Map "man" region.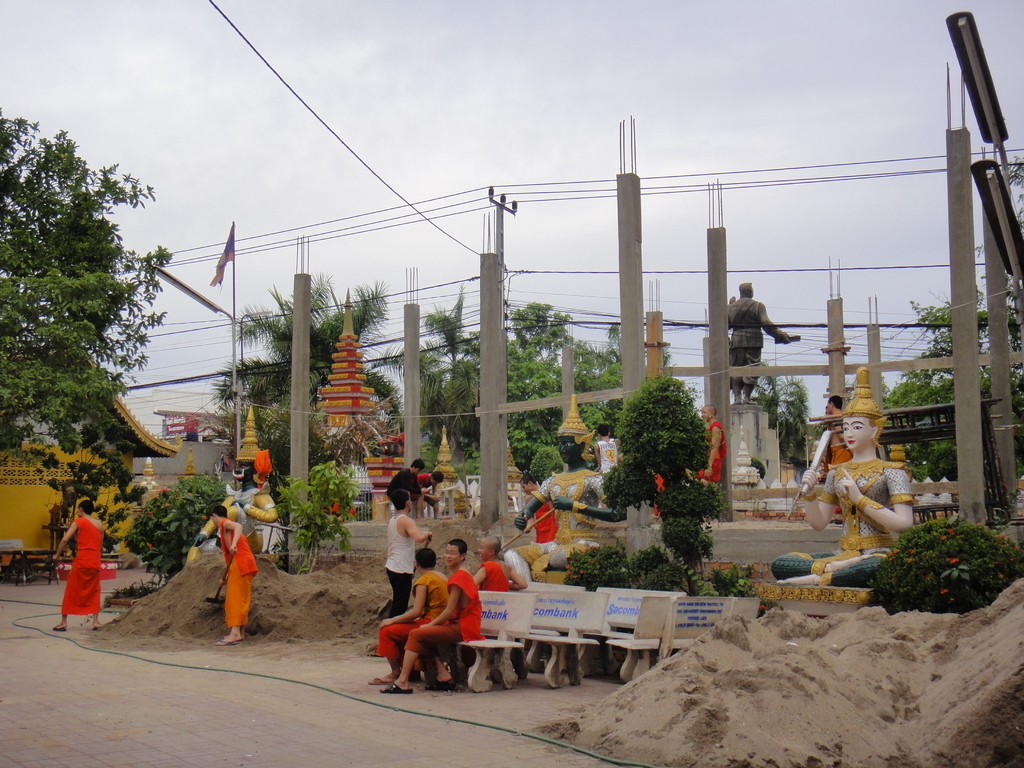
Mapped to {"left": 698, "top": 404, "right": 728, "bottom": 486}.
